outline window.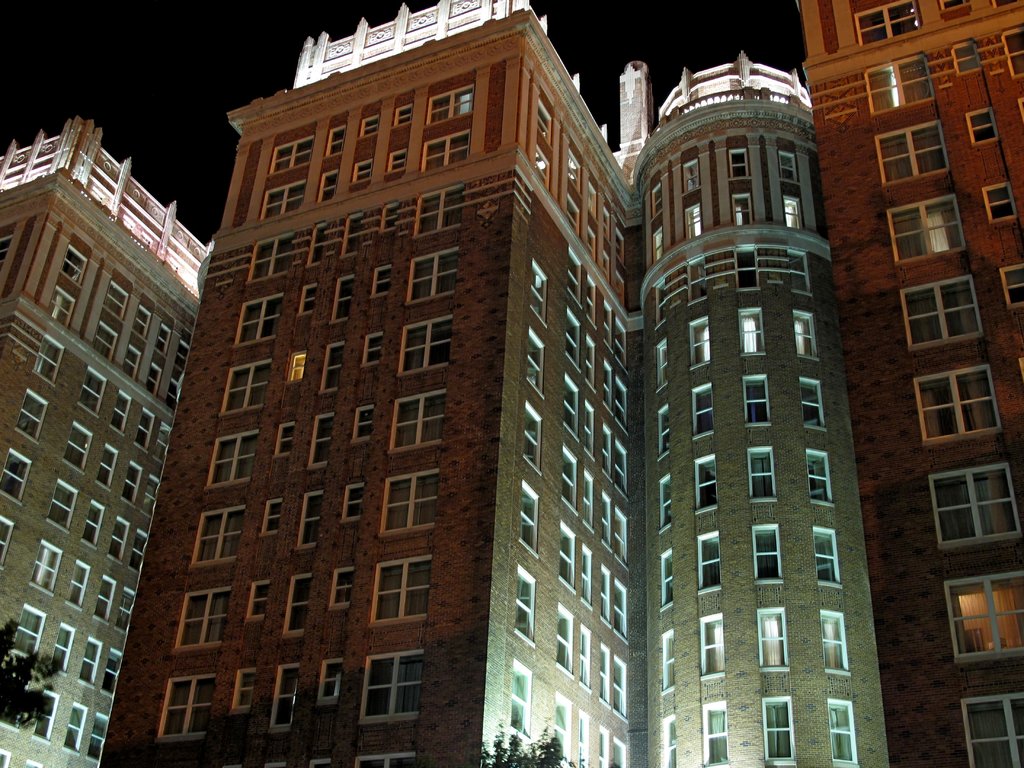
Outline: left=869, top=53, right=932, bottom=114.
